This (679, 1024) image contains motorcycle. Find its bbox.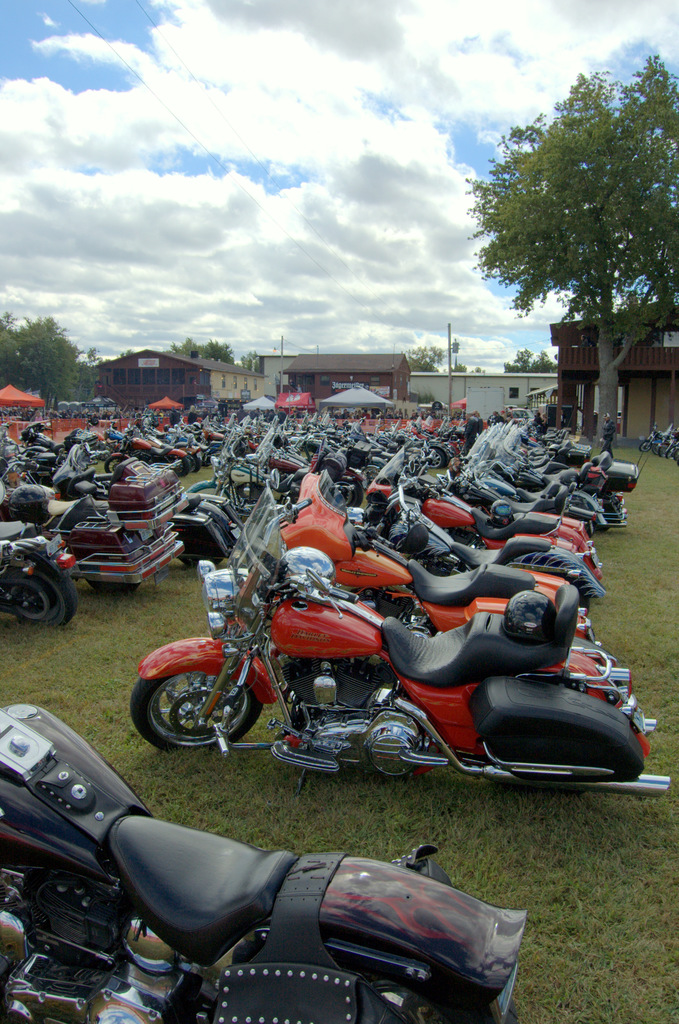
bbox=[0, 700, 524, 1023].
